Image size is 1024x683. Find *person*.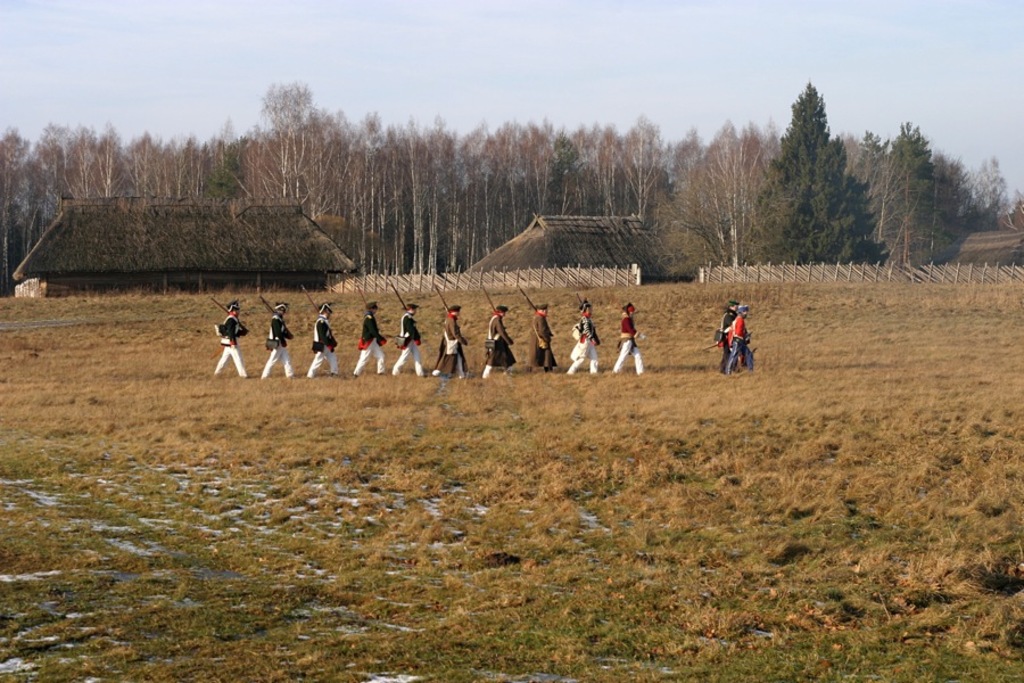
box=[388, 298, 431, 377].
